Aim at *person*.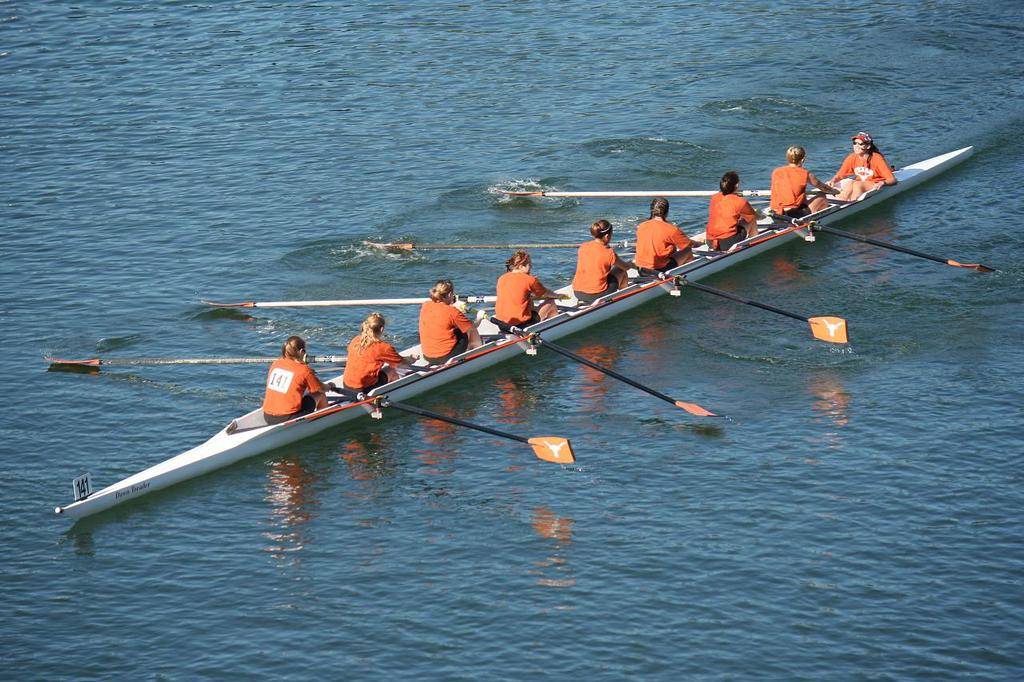
Aimed at 634, 196, 699, 273.
